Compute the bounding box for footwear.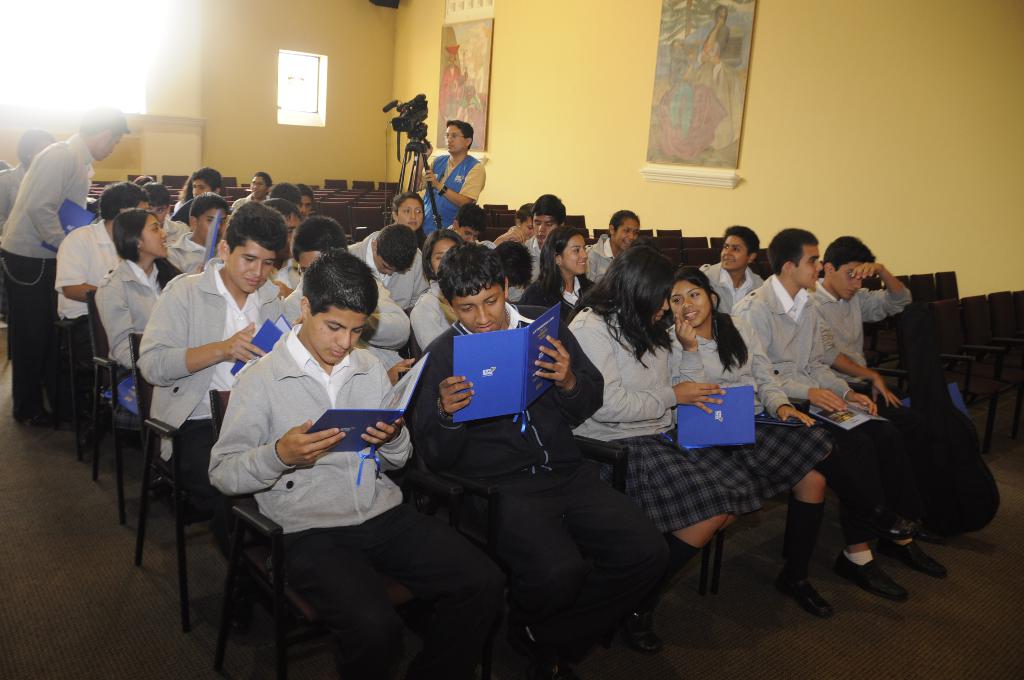
(27,407,60,429).
